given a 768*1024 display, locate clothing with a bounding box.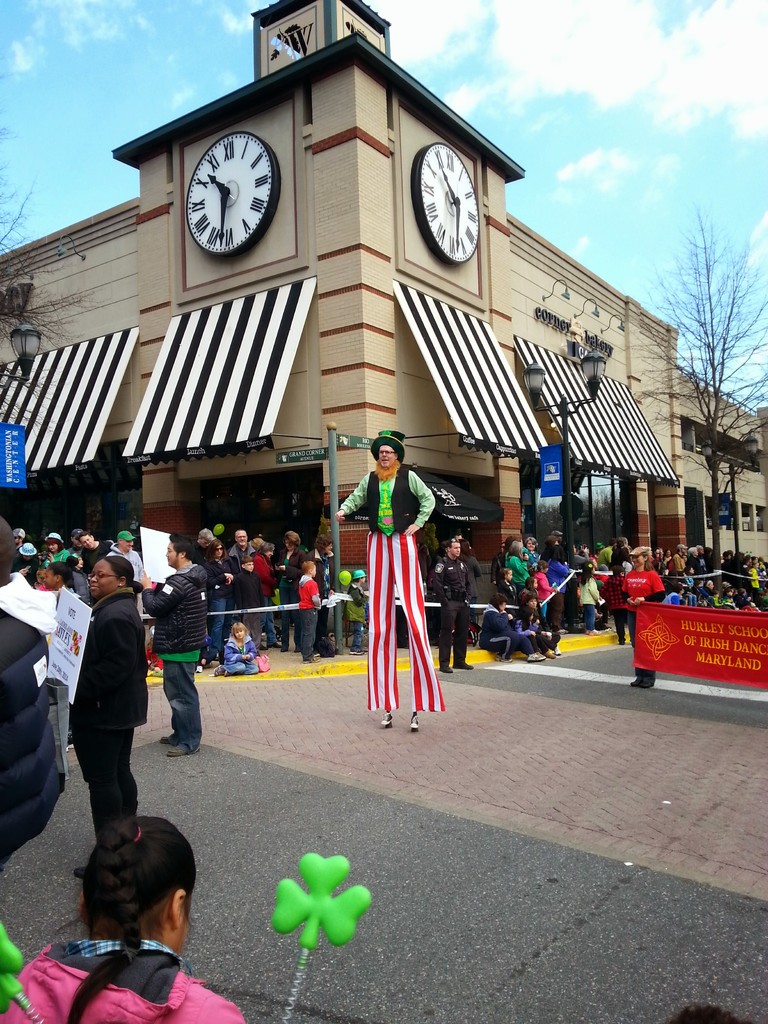
Located: [220,536,258,613].
